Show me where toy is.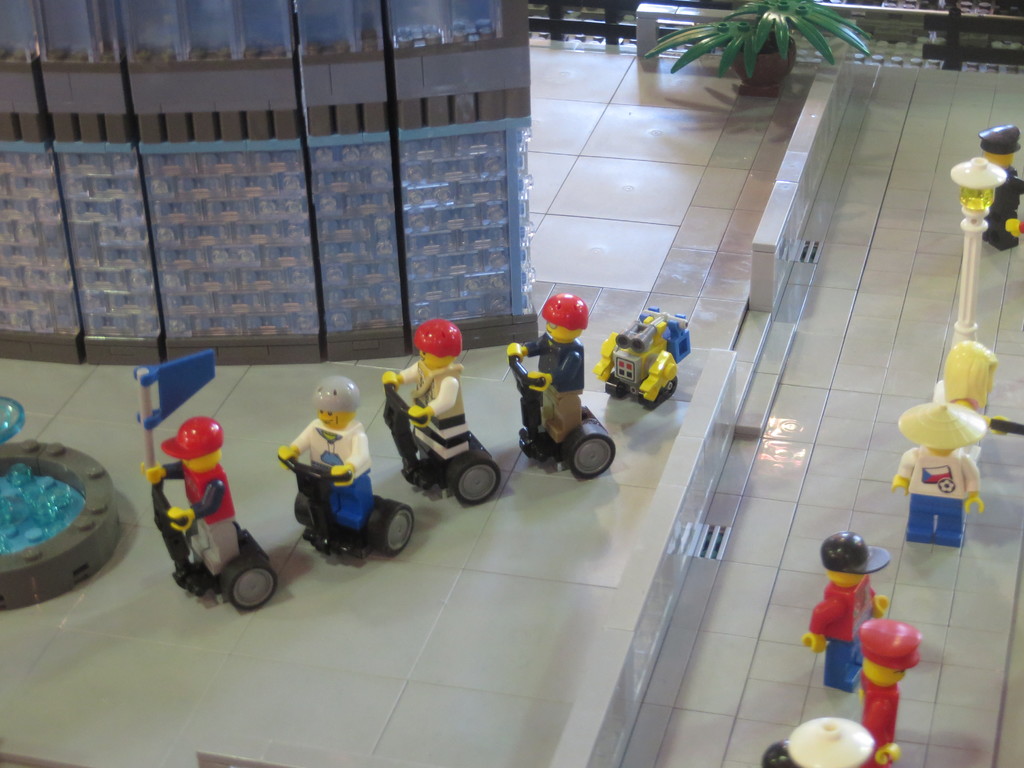
toy is at bbox(970, 124, 1022, 253).
